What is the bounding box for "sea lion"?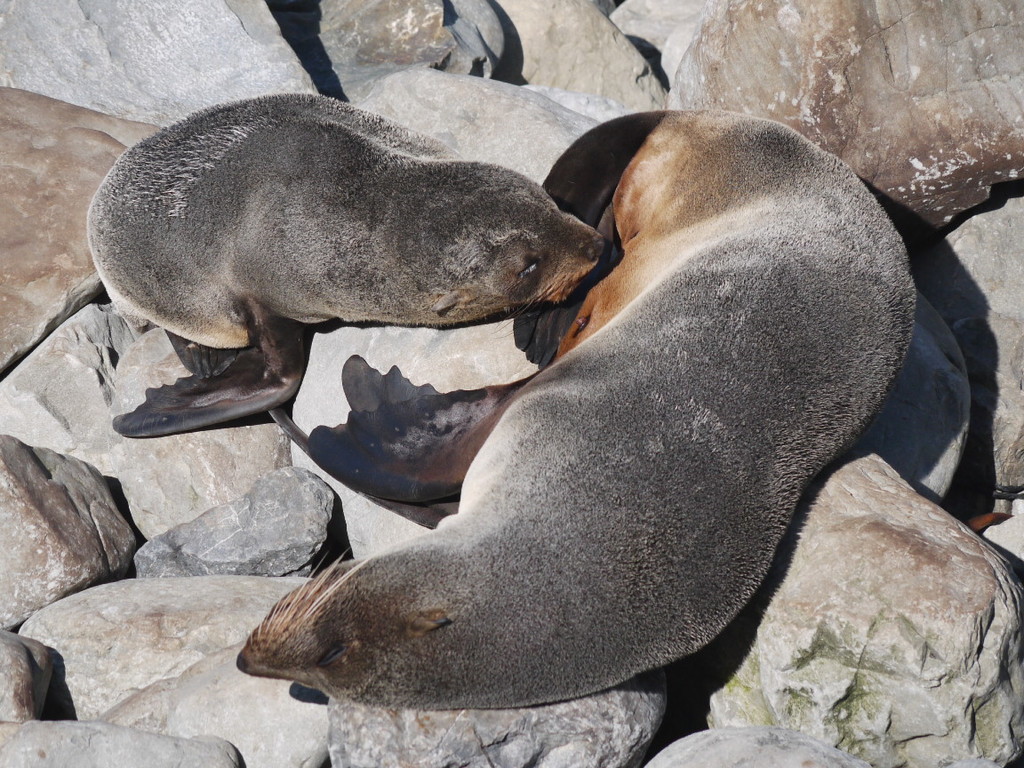
select_region(240, 119, 918, 701).
